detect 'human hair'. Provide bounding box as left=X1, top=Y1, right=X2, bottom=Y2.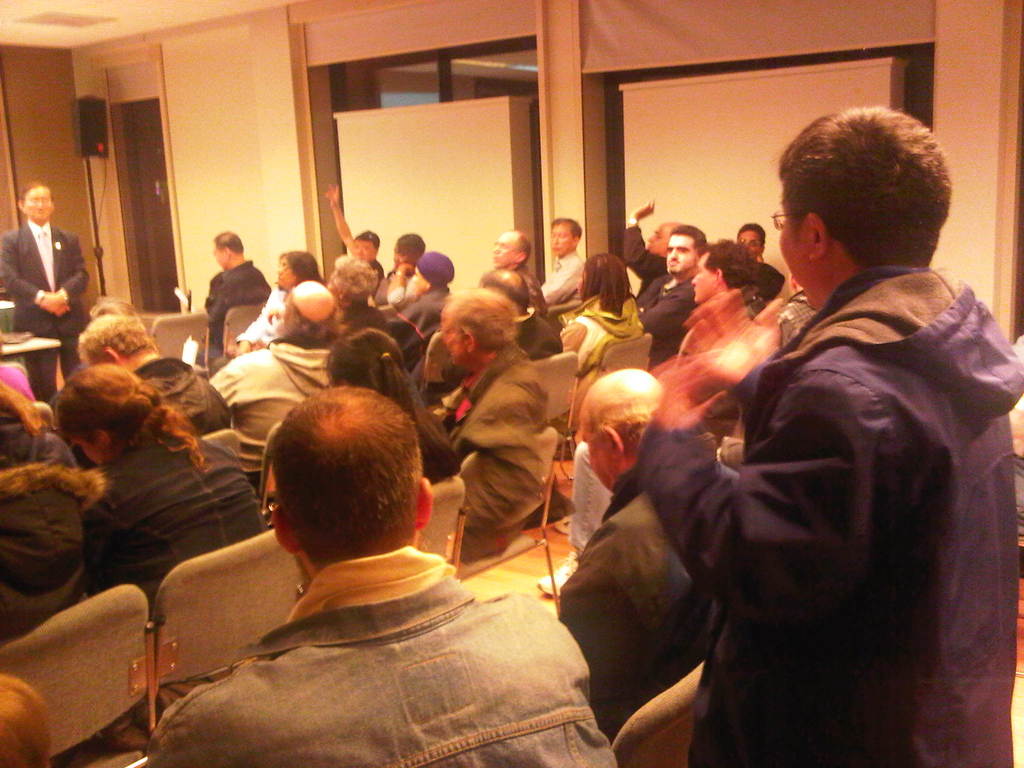
left=578, top=253, right=634, bottom=317.
